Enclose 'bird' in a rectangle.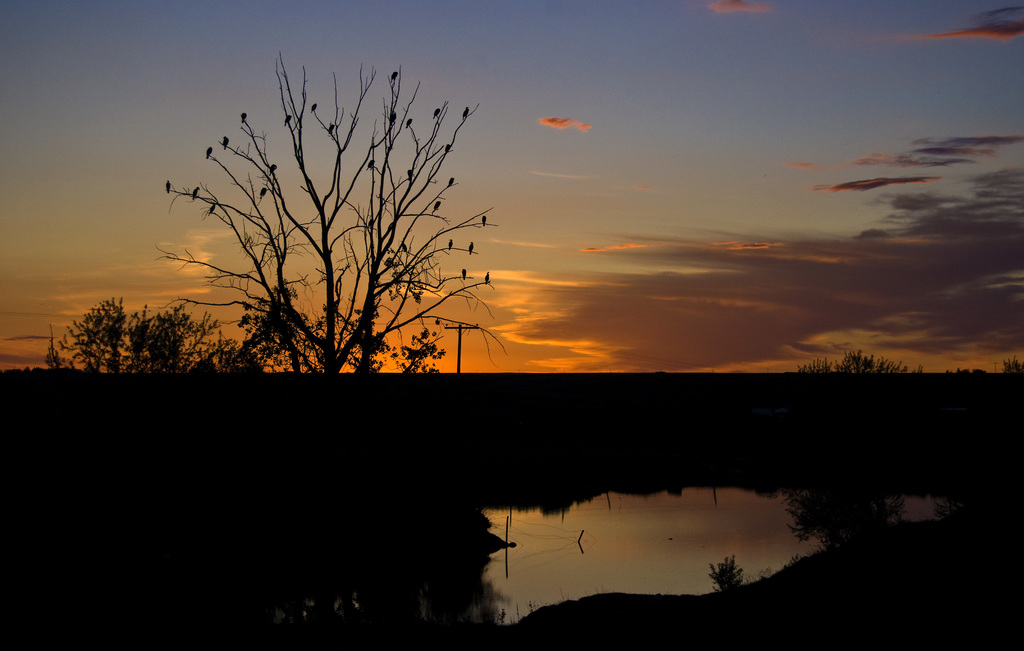
region(269, 162, 278, 178).
